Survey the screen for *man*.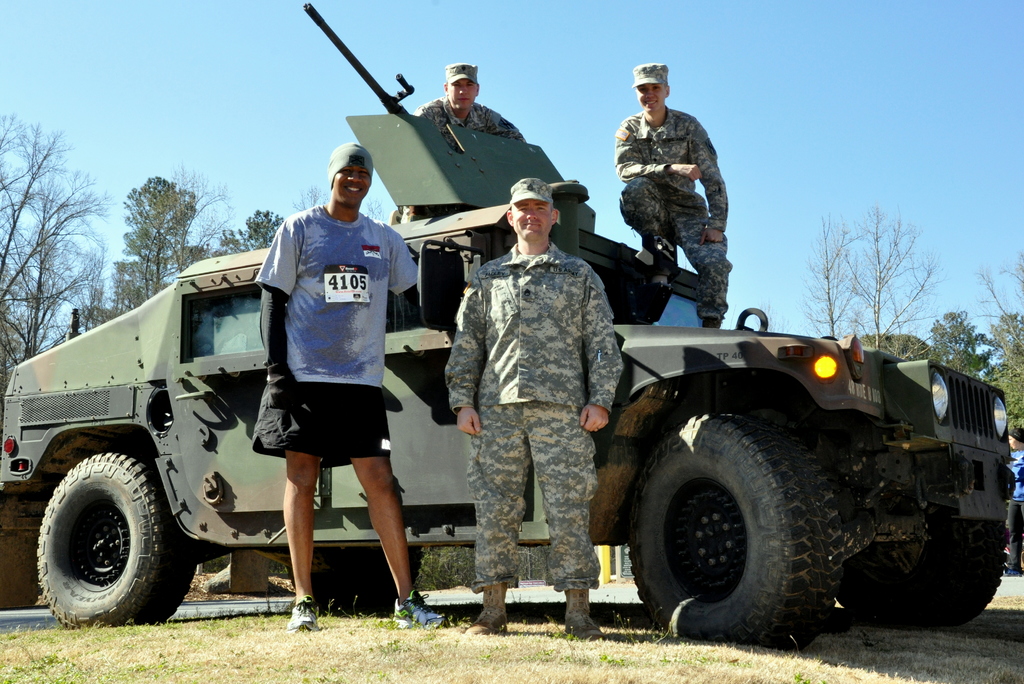
Survey found: BBox(452, 176, 624, 641).
